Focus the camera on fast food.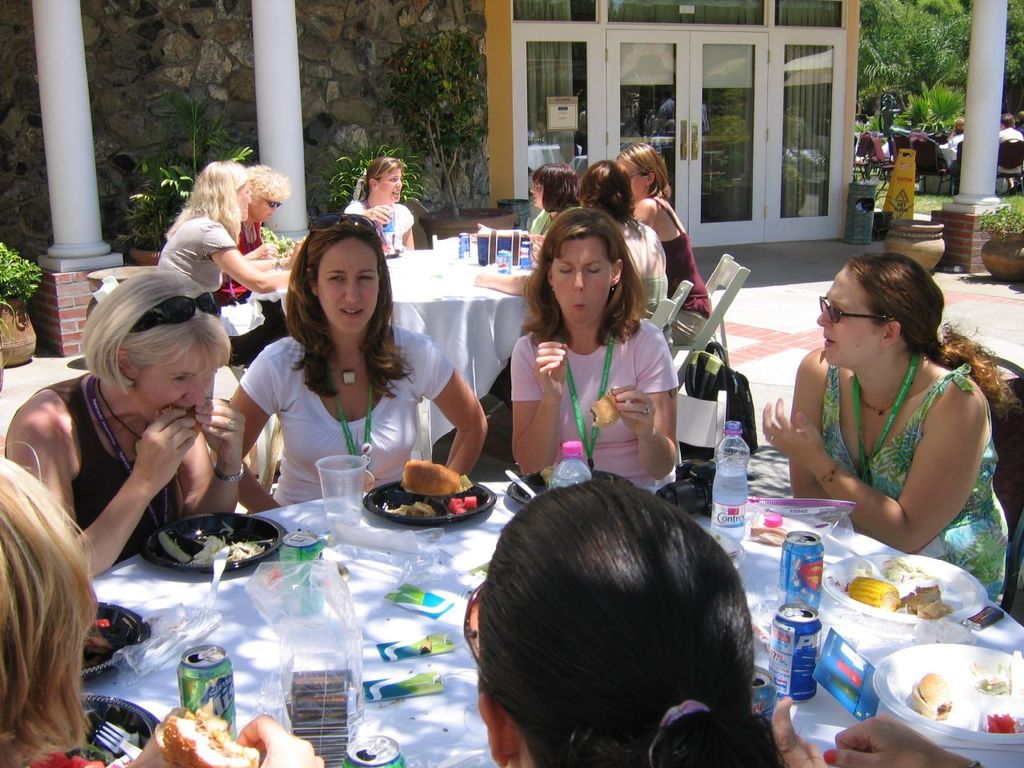
Focus region: {"left": 899, "top": 581, "right": 953, "bottom": 618}.
